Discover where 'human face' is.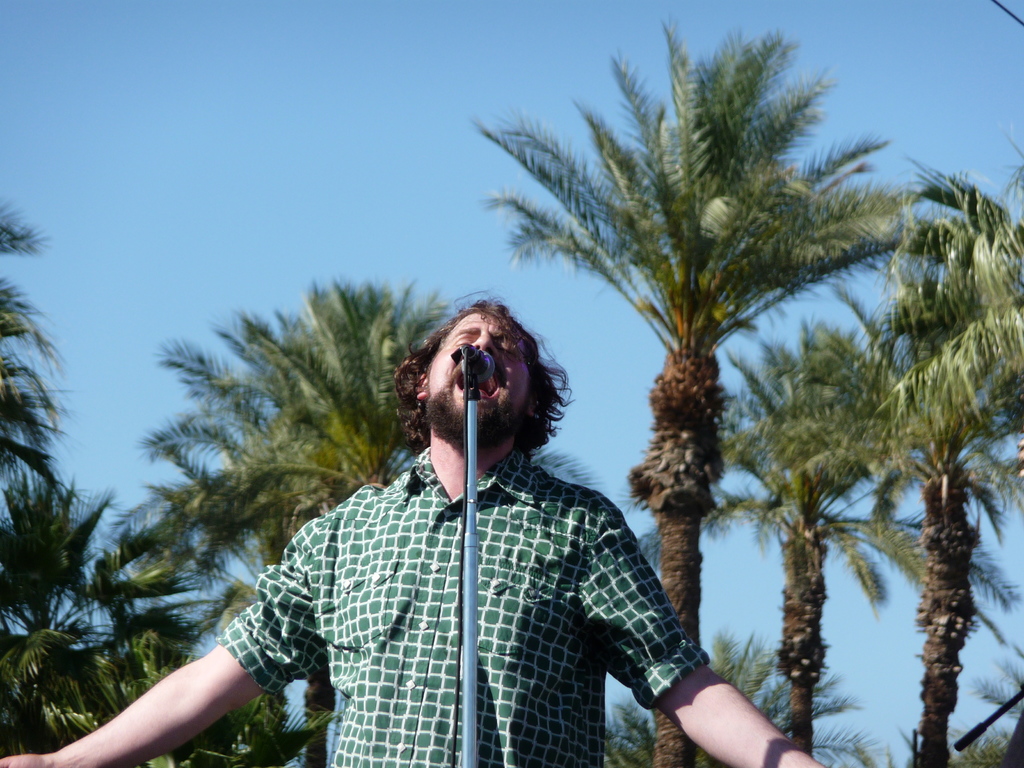
Discovered at box(431, 310, 531, 408).
